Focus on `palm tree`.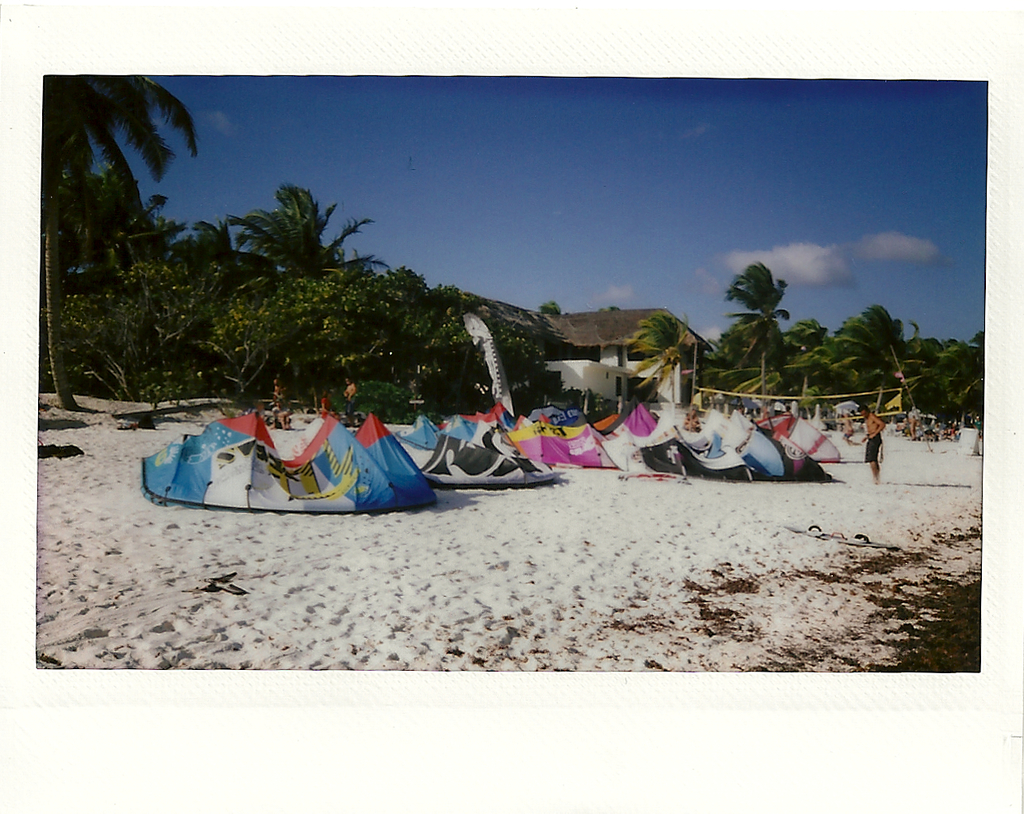
Focused at box(787, 319, 833, 391).
